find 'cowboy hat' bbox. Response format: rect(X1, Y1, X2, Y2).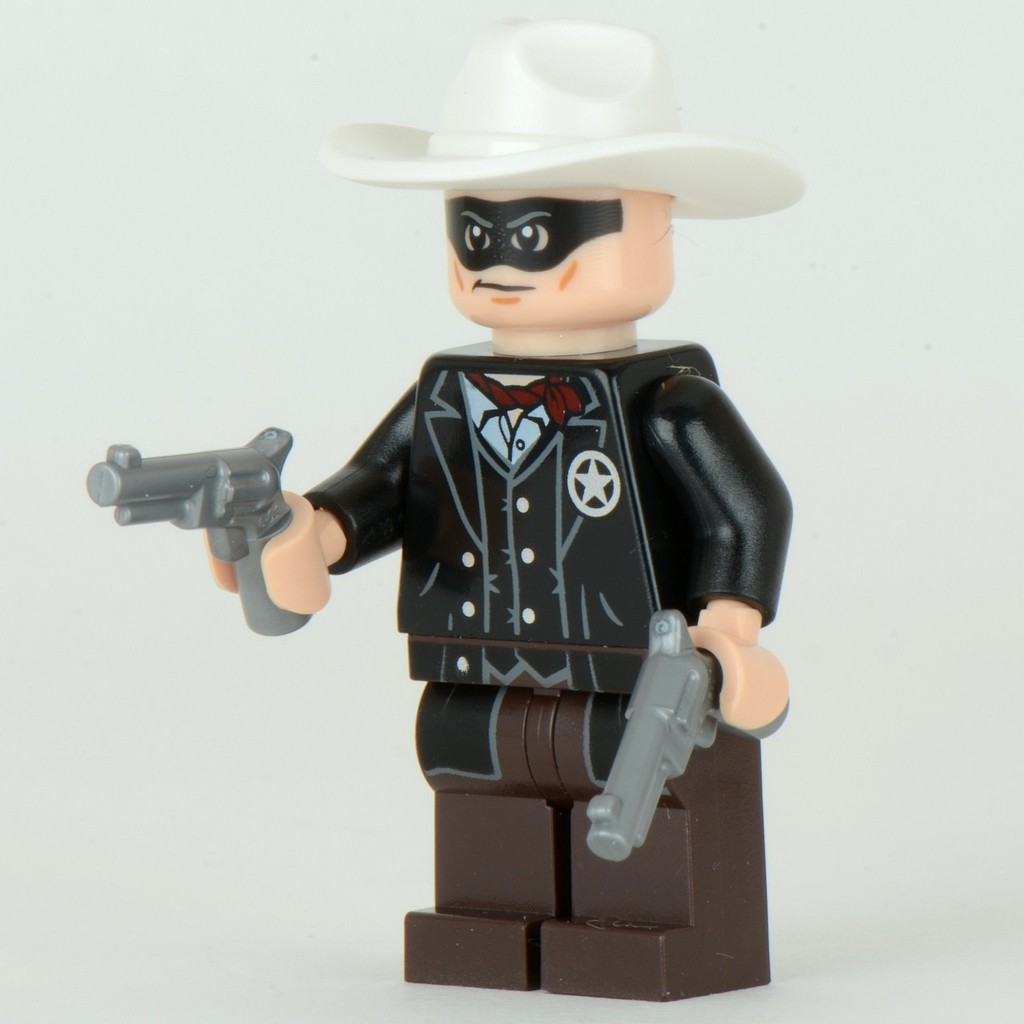
rect(335, 29, 760, 268).
